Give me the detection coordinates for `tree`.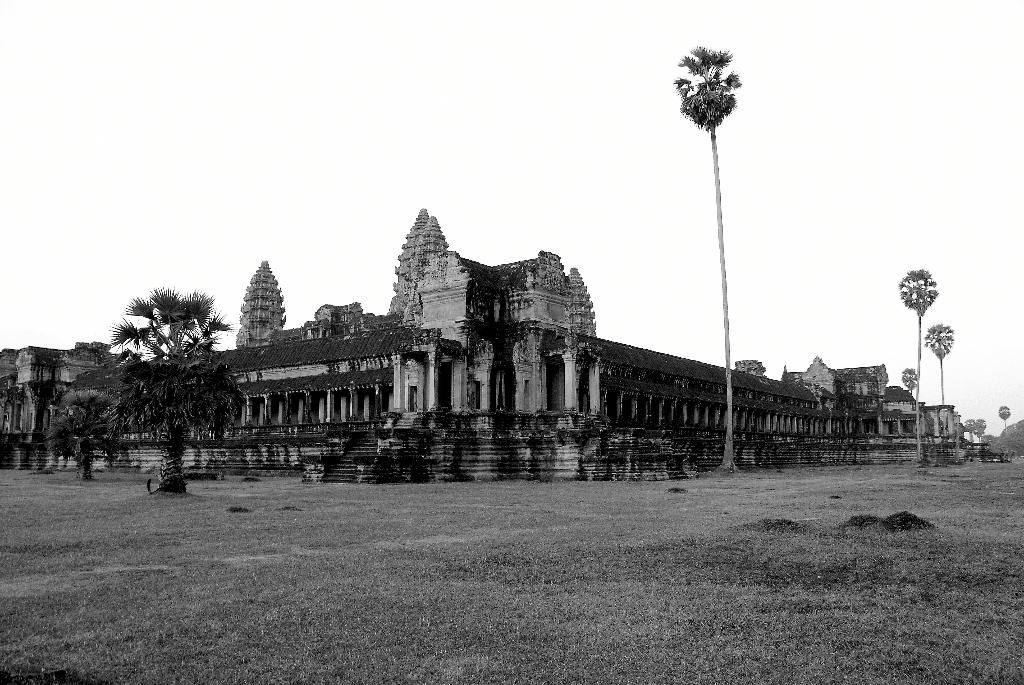
{"x1": 927, "y1": 319, "x2": 953, "y2": 407}.
